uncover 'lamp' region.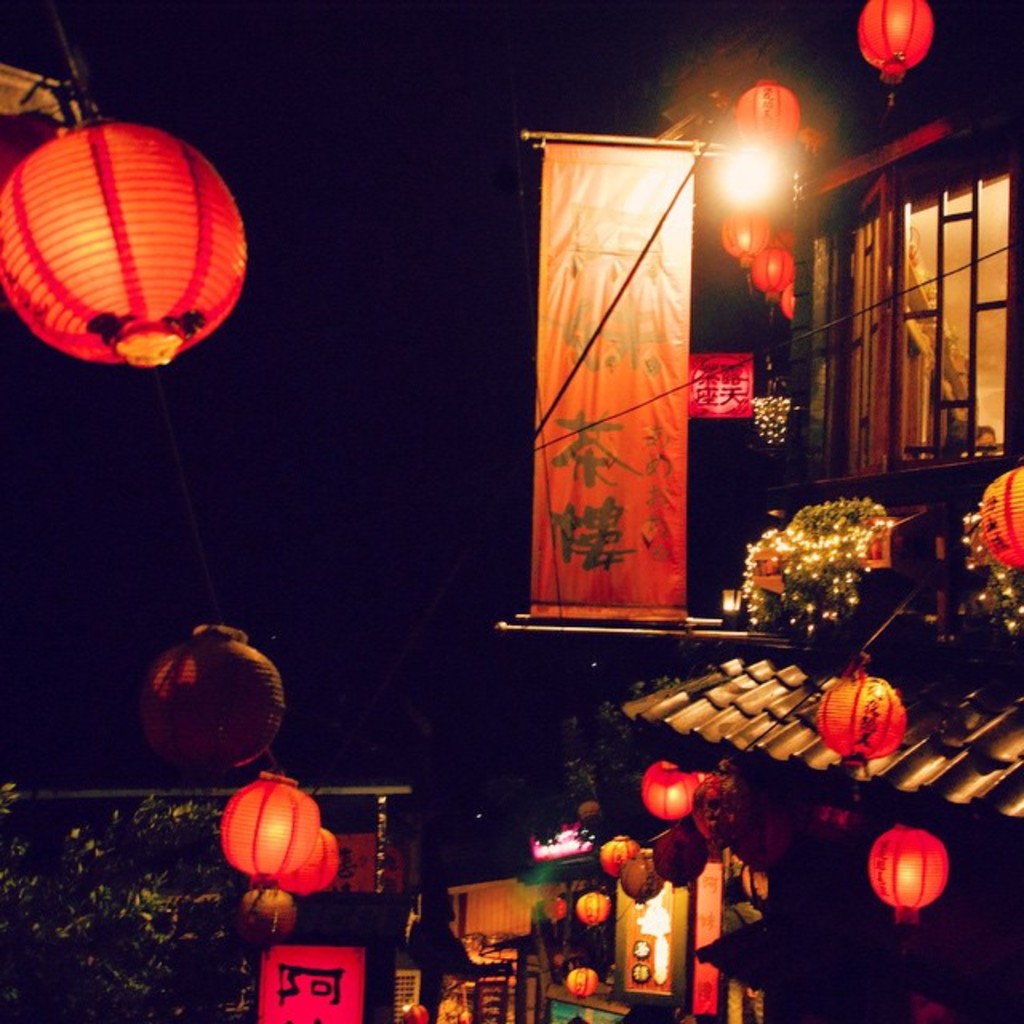
Uncovered: box(403, 1002, 427, 1022).
